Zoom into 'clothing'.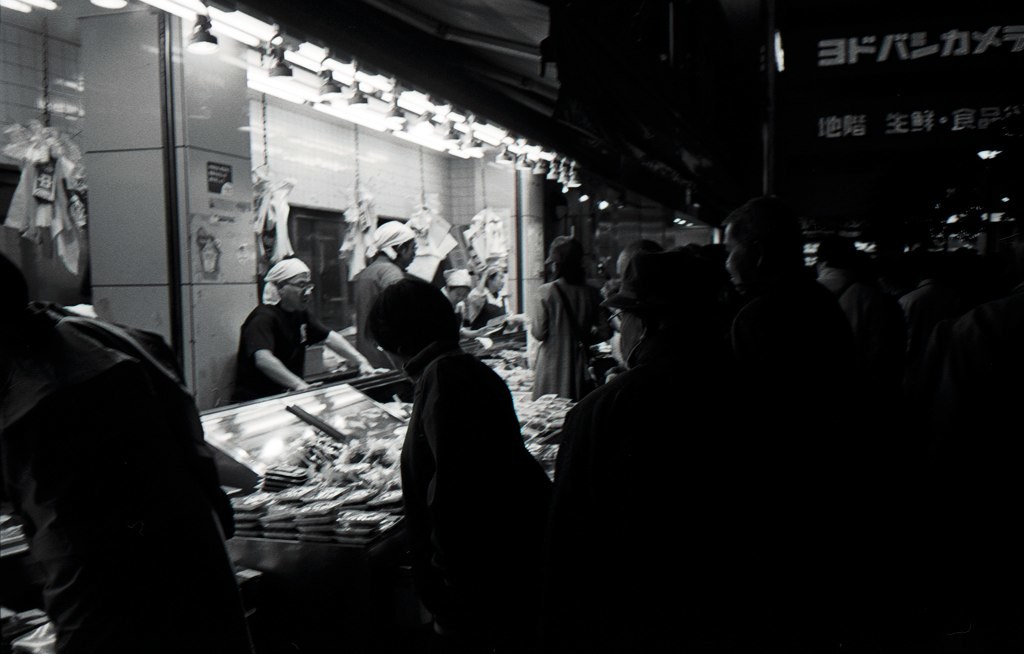
Zoom target: pyautogui.locateOnScreen(542, 376, 793, 653).
